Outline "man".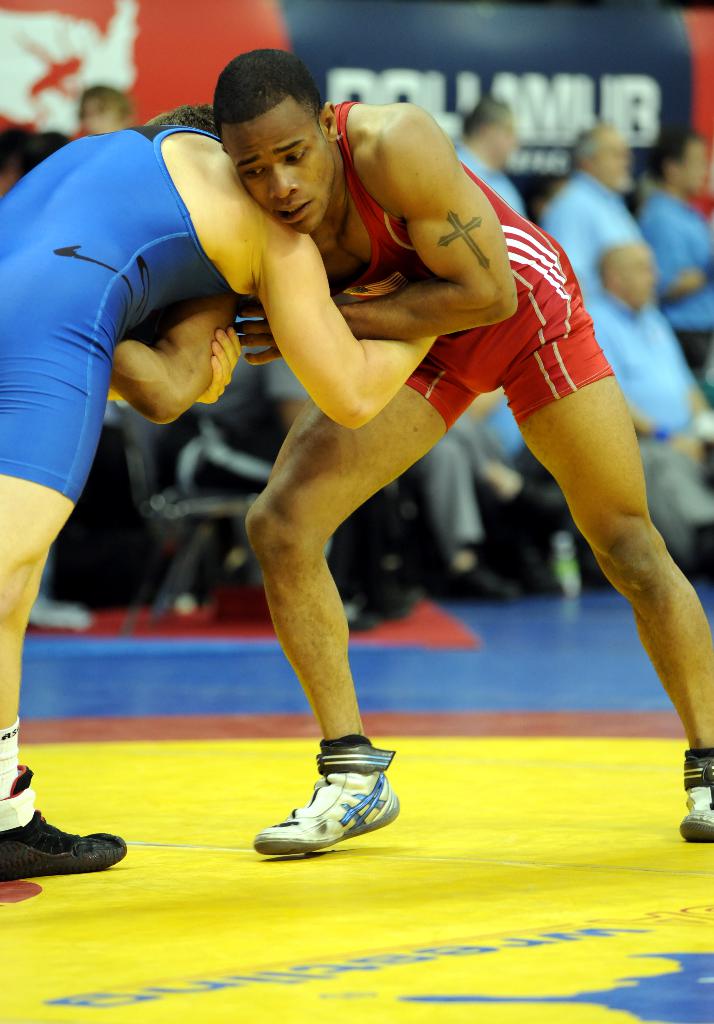
Outline: [635,127,707,375].
